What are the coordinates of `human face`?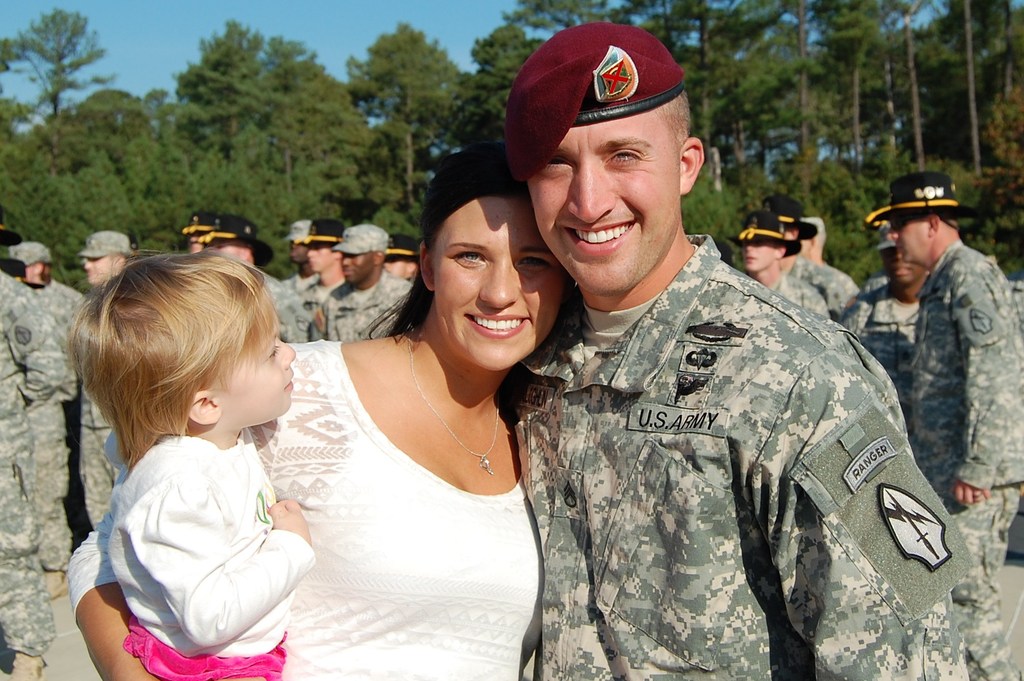
{"x1": 427, "y1": 193, "x2": 568, "y2": 372}.
